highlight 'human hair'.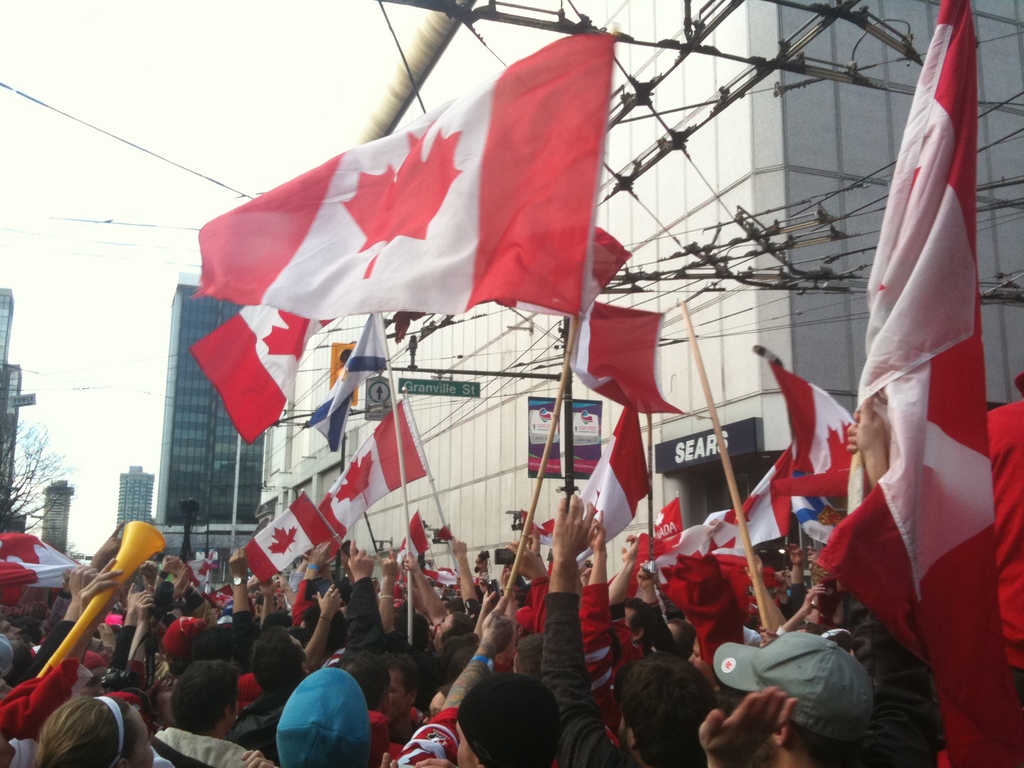
Highlighted region: [left=172, top=656, right=238, bottom=735].
